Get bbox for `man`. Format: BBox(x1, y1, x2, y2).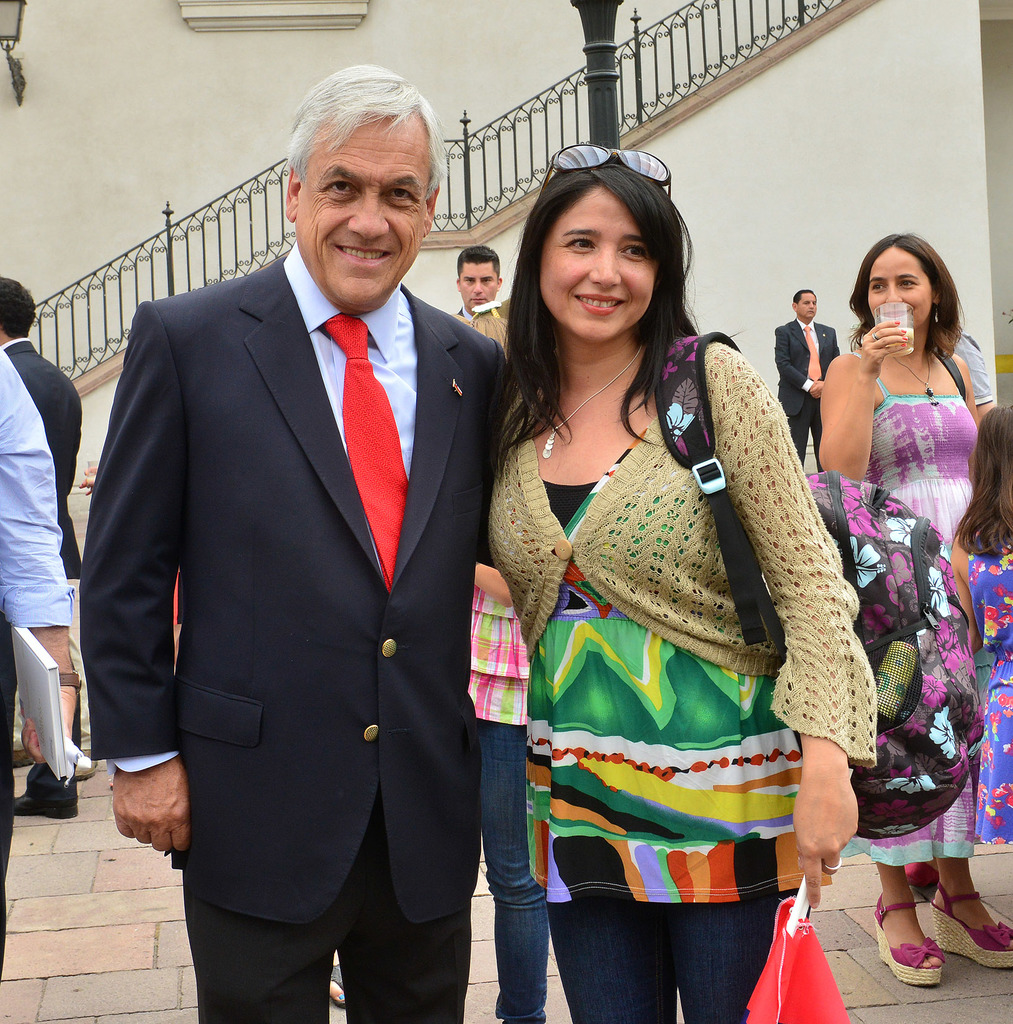
BBox(91, 65, 544, 1023).
